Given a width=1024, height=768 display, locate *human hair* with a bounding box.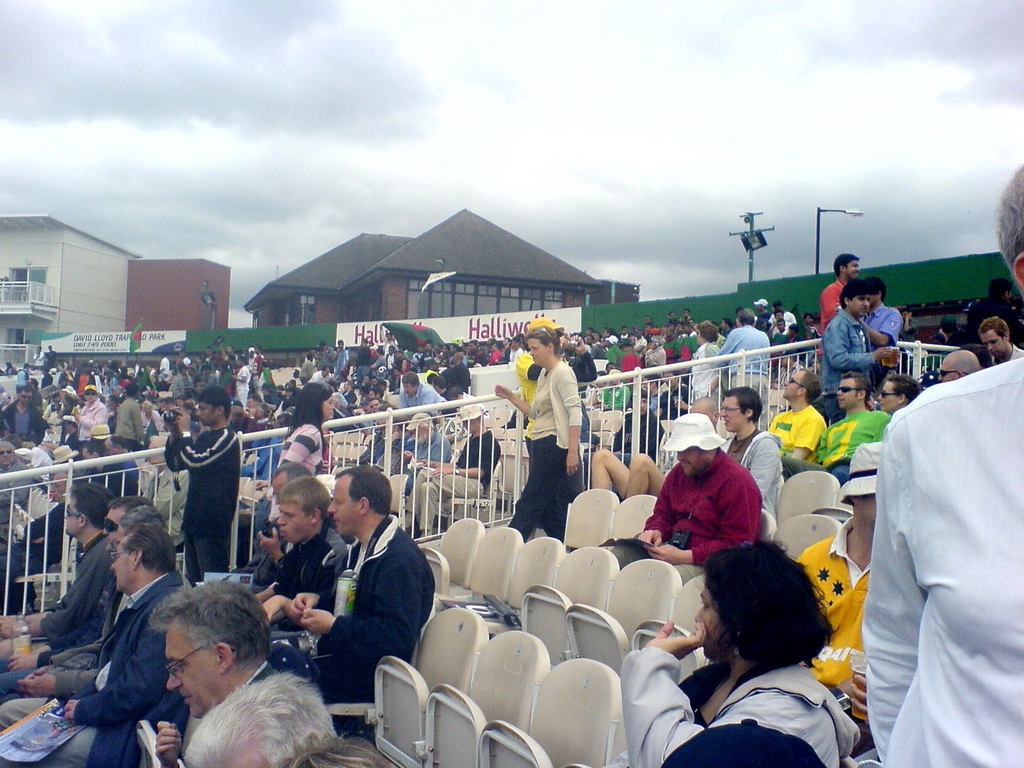
Located: 198/387/234/422.
